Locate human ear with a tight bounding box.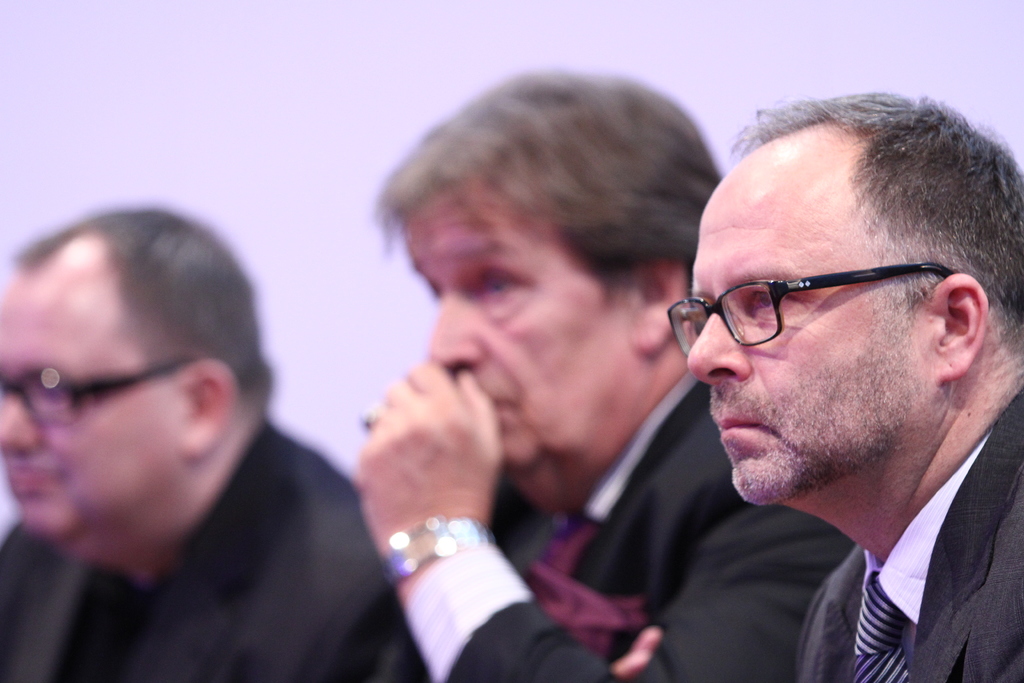
(left=643, top=253, right=690, bottom=353).
